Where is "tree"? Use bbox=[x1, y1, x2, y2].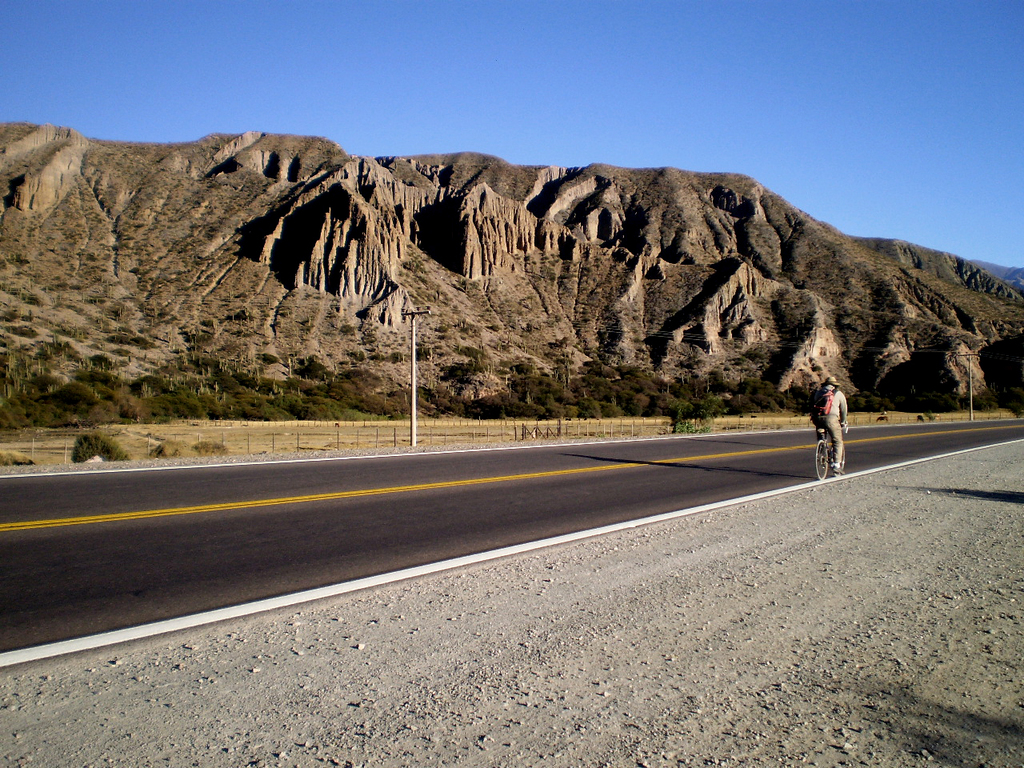
bbox=[695, 390, 723, 432].
